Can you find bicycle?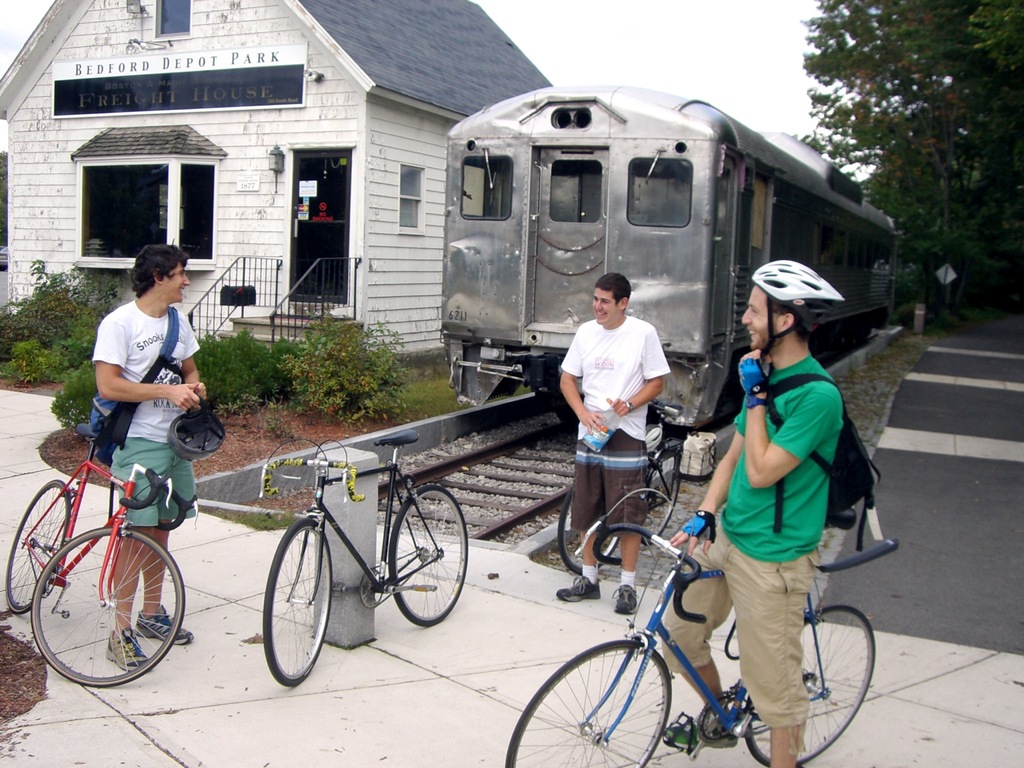
Yes, bounding box: (499, 472, 901, 761).
